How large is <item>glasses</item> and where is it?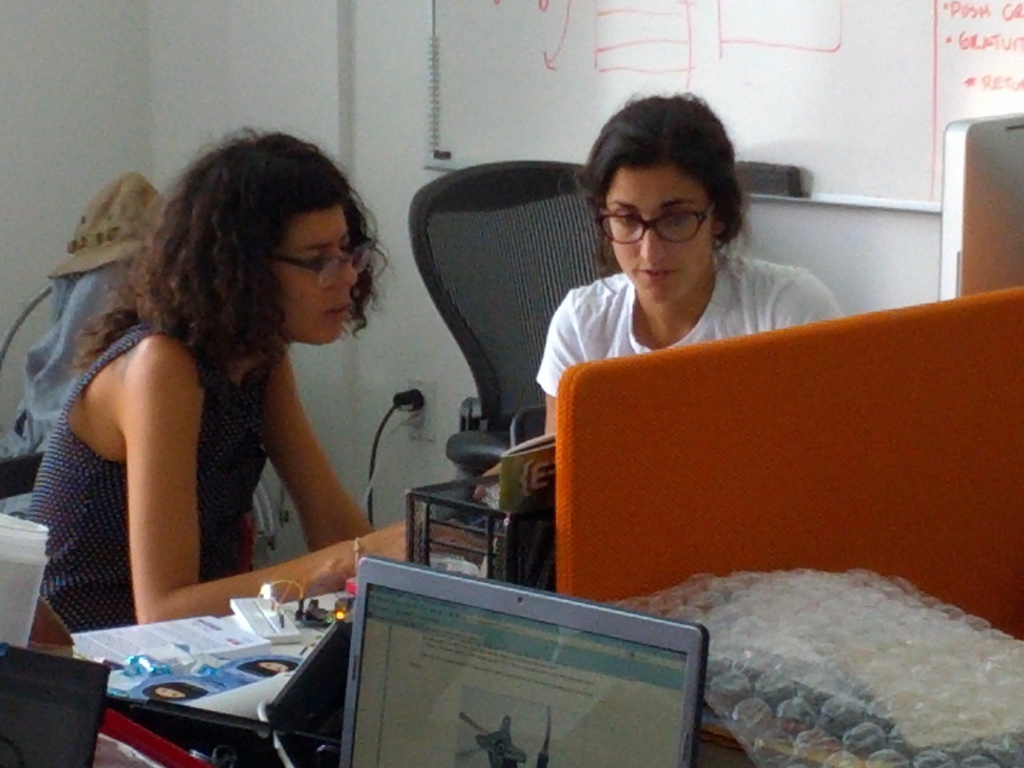
Bounding box: left=263, top=233, right=375, bottom=288.
